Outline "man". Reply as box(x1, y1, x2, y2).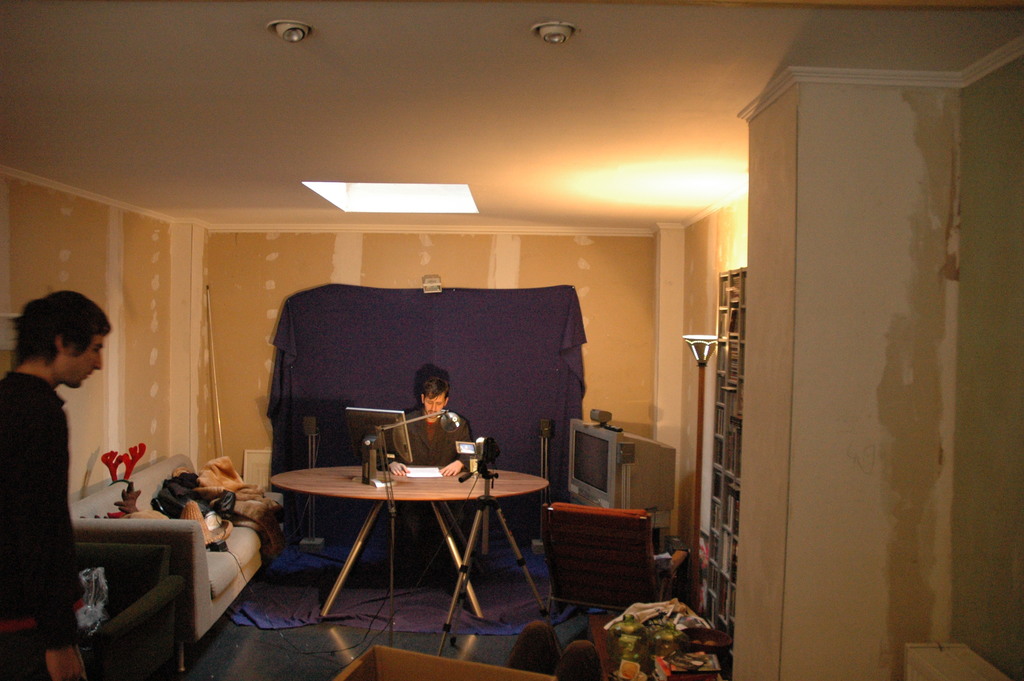
box(380, 377, 476, 477).
